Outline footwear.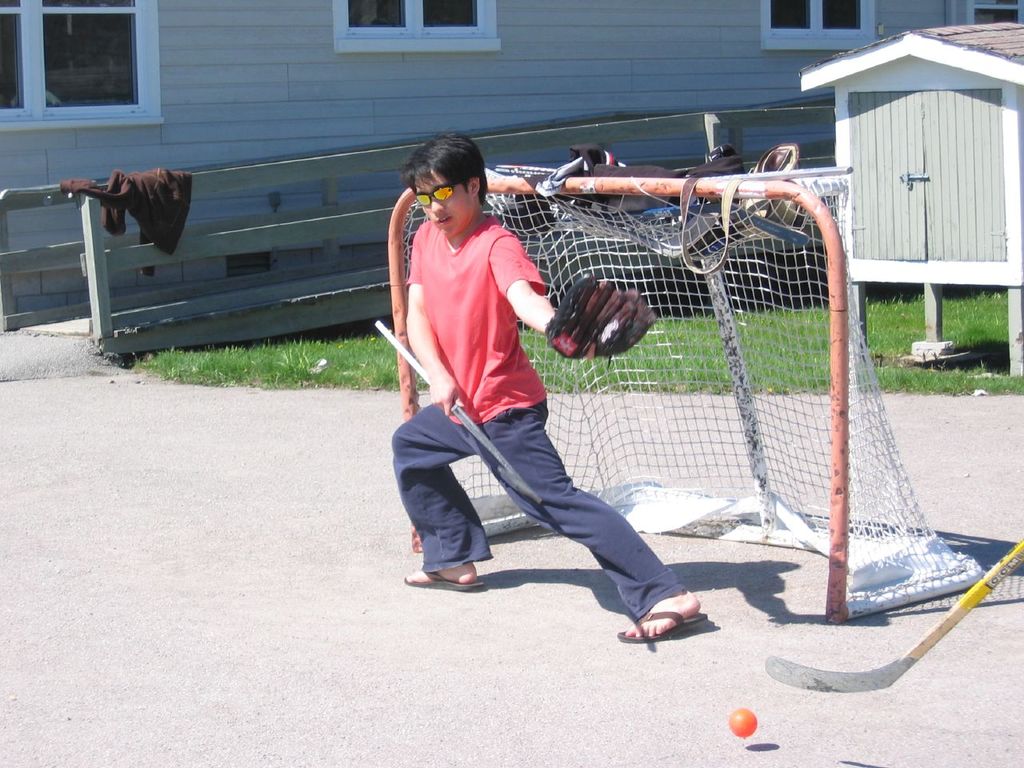
Outline: (625, 590, 718, 652).
